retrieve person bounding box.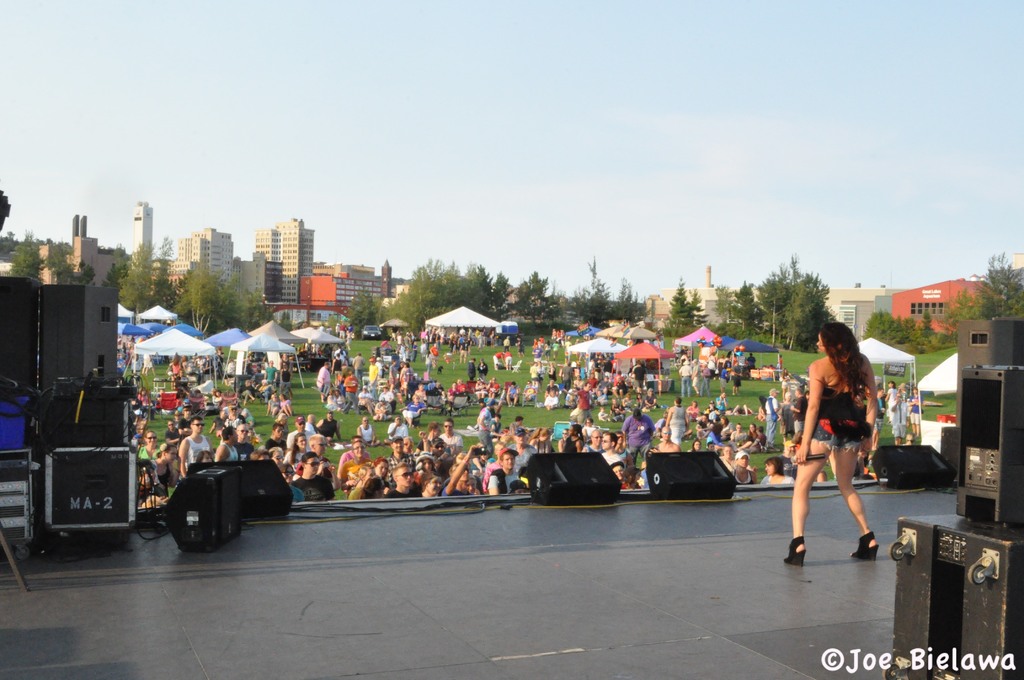
Bounding box: (x1=492, y1=351, x2=505, y2=372).
